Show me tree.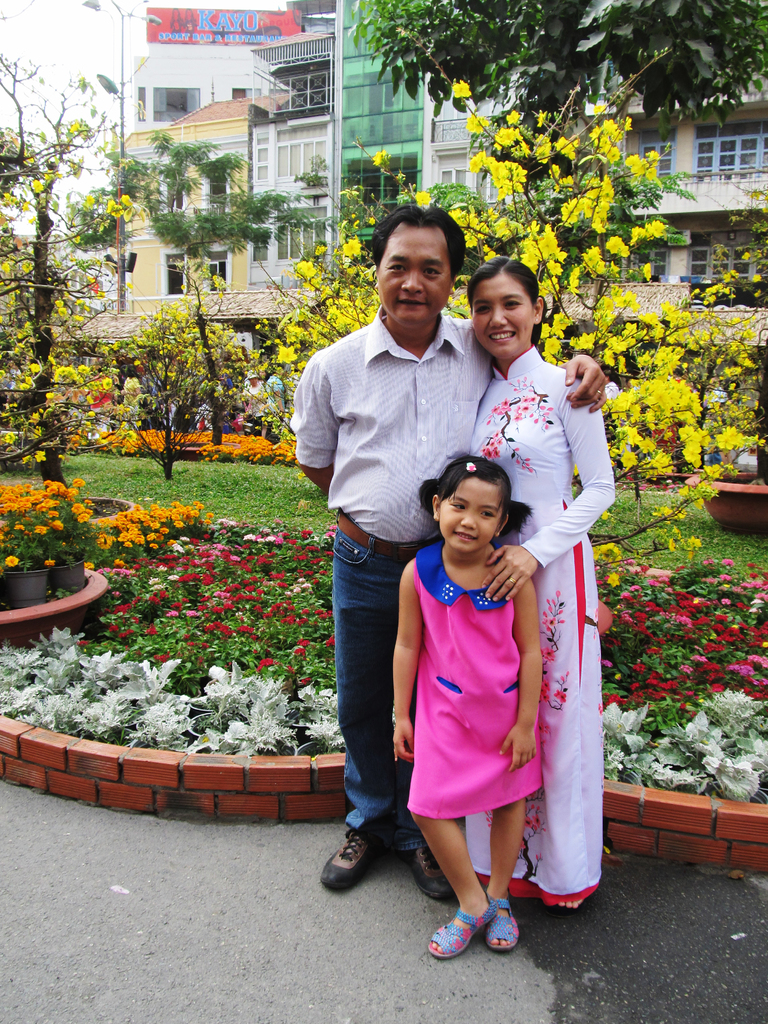
tree is here: (0, 127, 51, 364).
